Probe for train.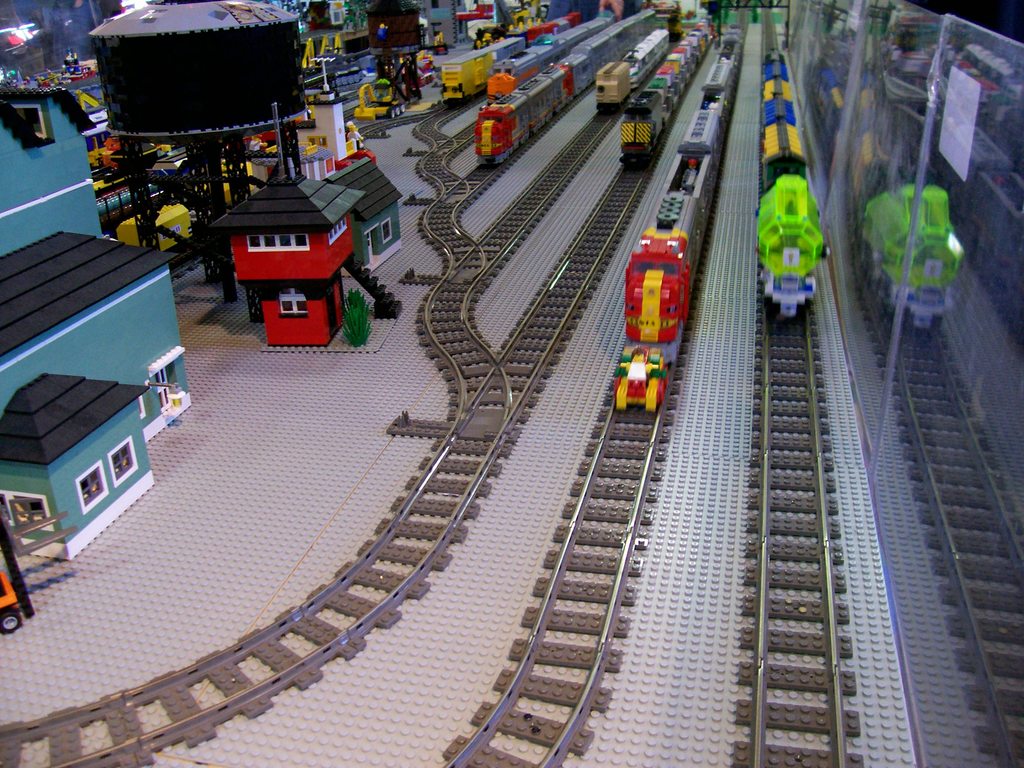
Probe result: 612:19:746:408.
